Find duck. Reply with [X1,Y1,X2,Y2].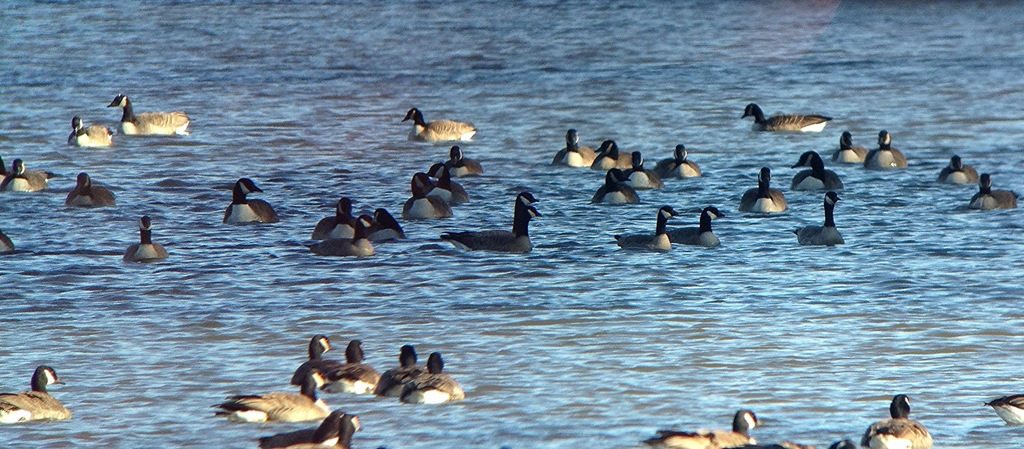
[405,107,473,142].
